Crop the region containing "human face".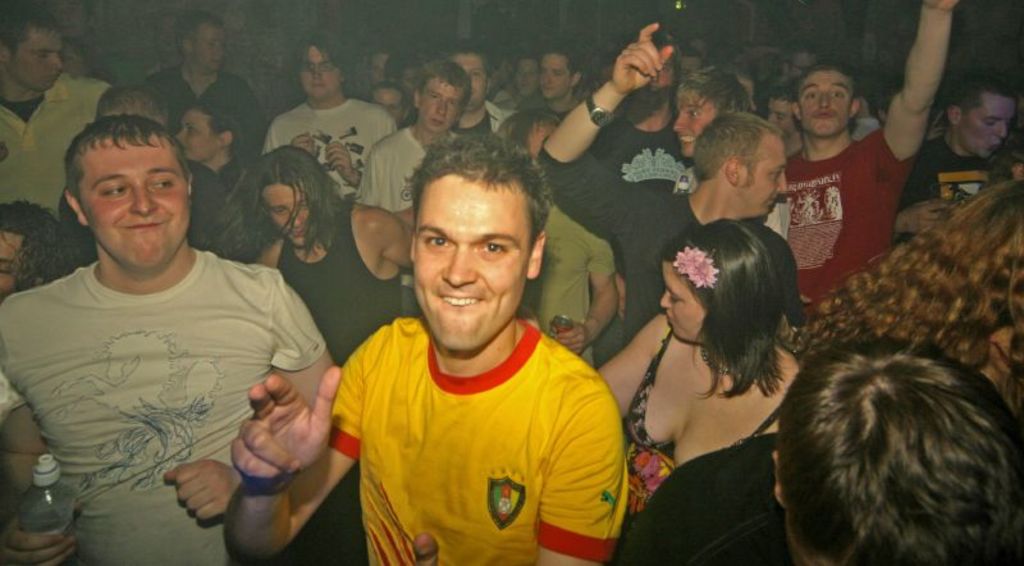
Crop region: locate(515, 61, 544, 99).
